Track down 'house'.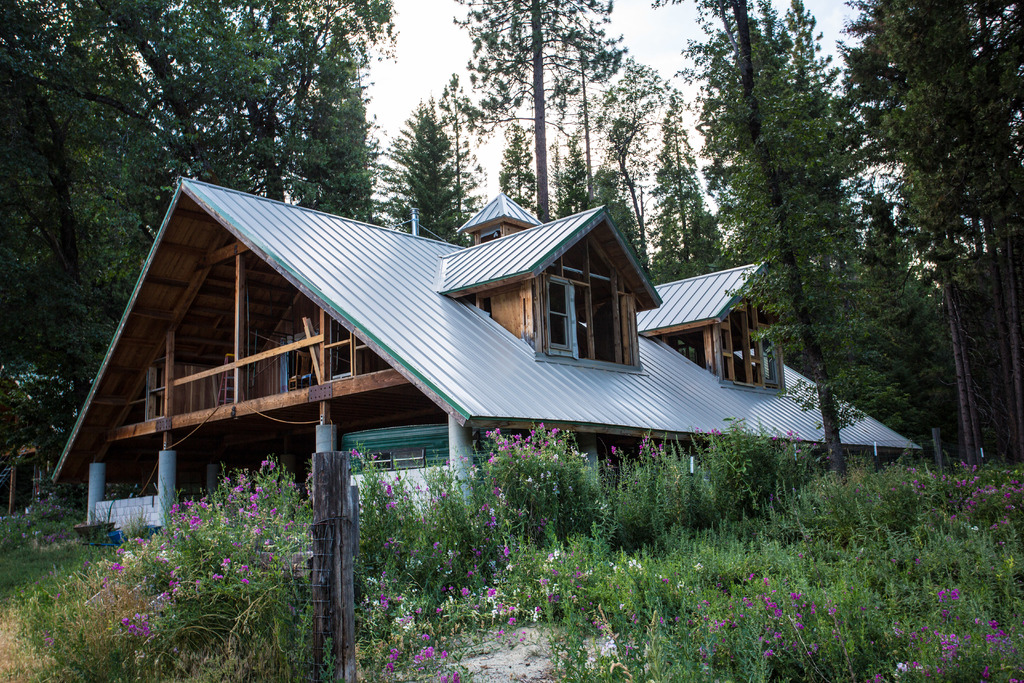
Tracked to rect(38, 185, 927, 575).
